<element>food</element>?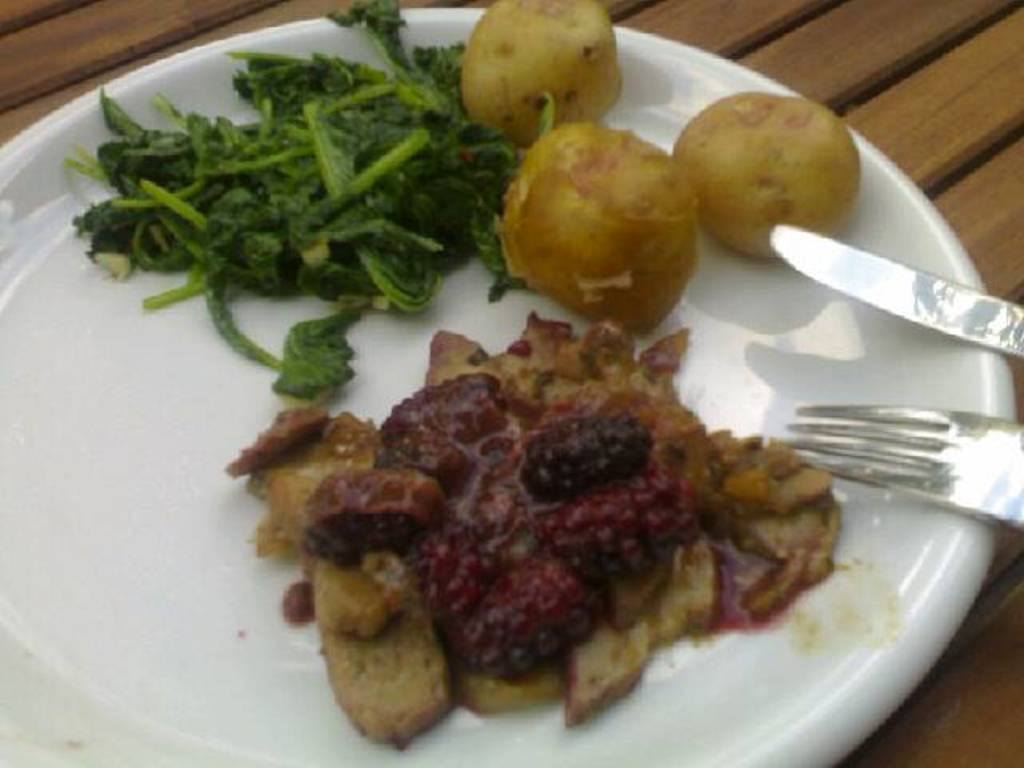
bbox=(502, 114, 702, 341)
